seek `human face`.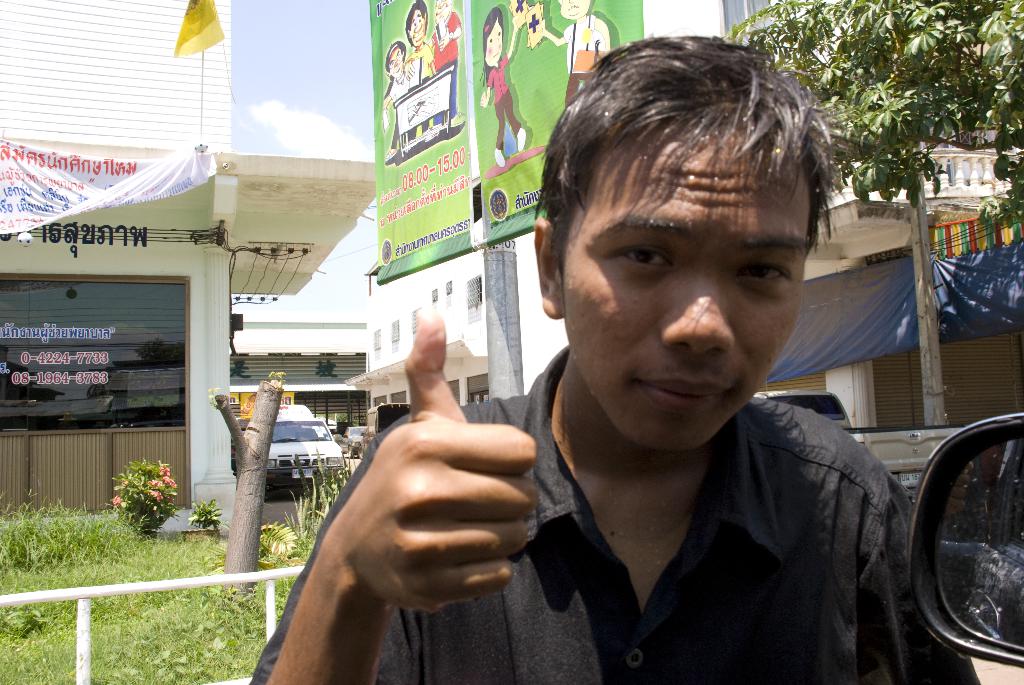
bbox(484, 17, 504, 67).
